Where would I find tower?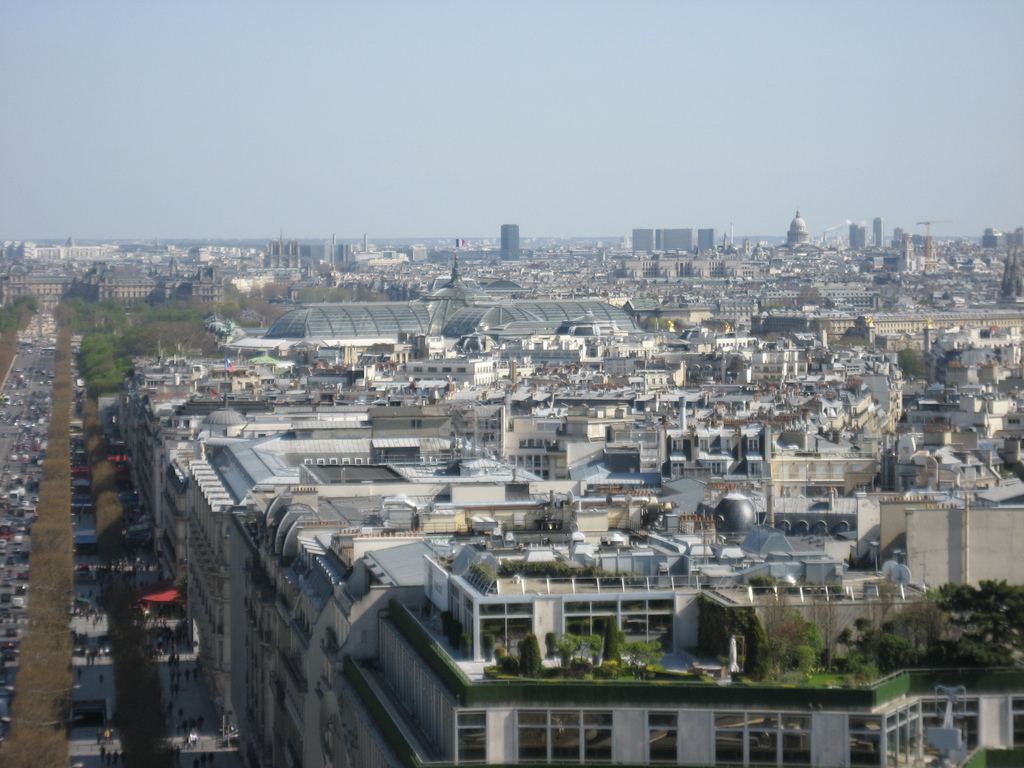
At detection(699, 225, 715, 252).
